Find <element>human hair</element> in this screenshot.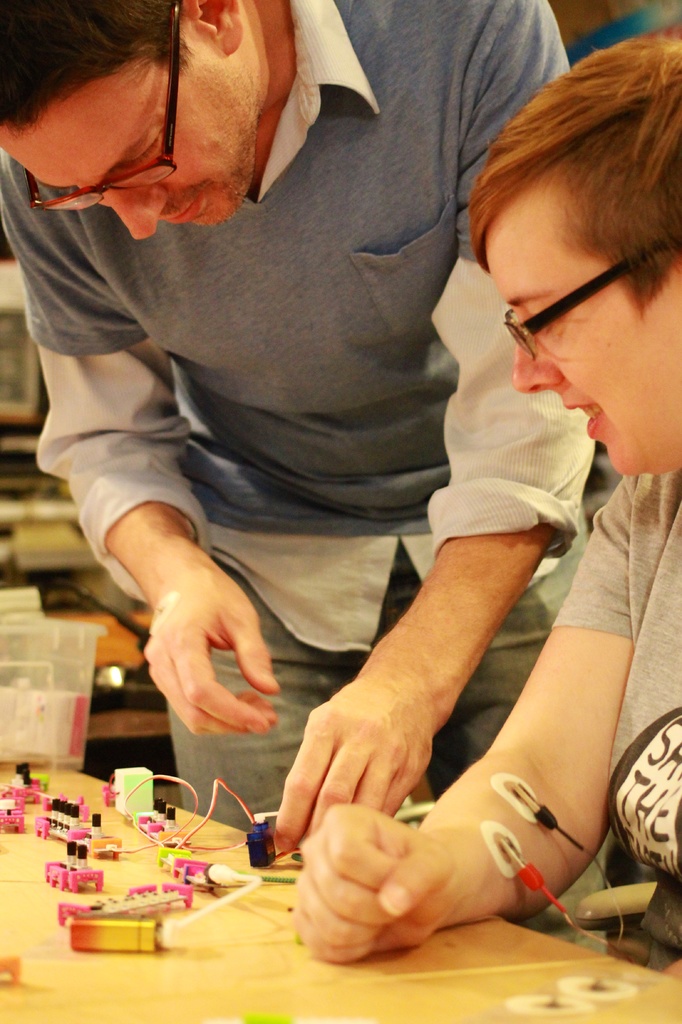
The bounding box for <element>human hair</element> is (left=0, top=0, right=198, bottom=127).
